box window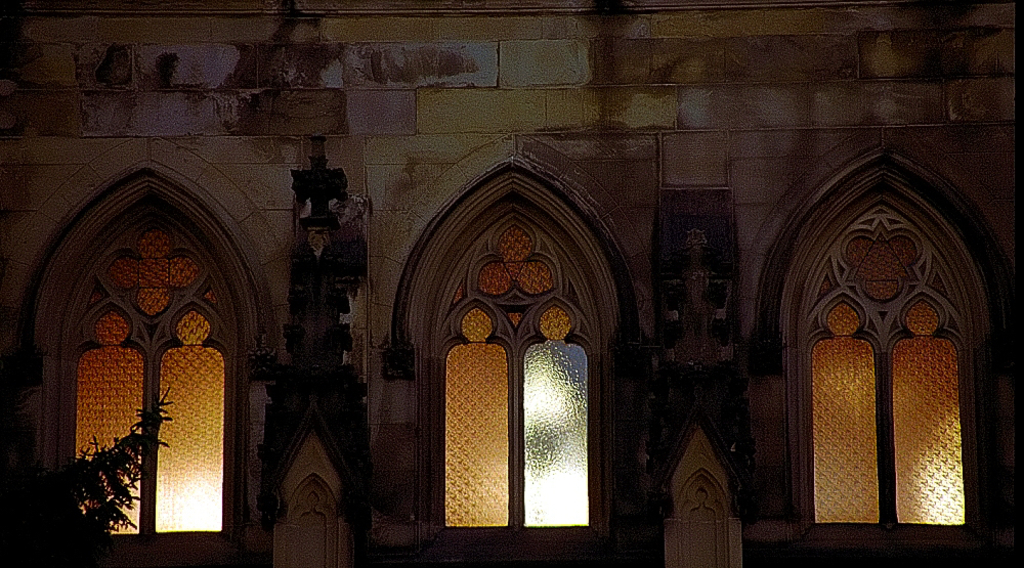
BBox(368, 132, 647, 567)
